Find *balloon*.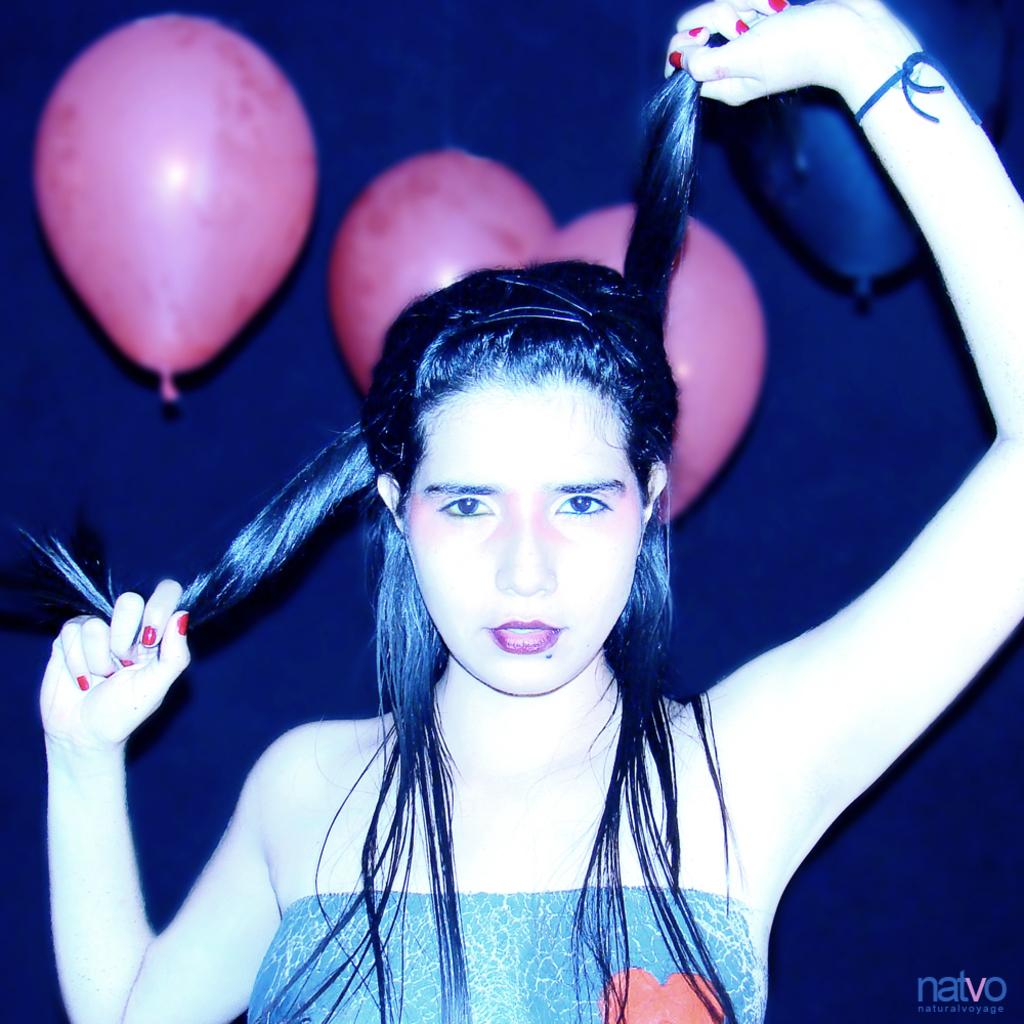
329 144 551 393.
